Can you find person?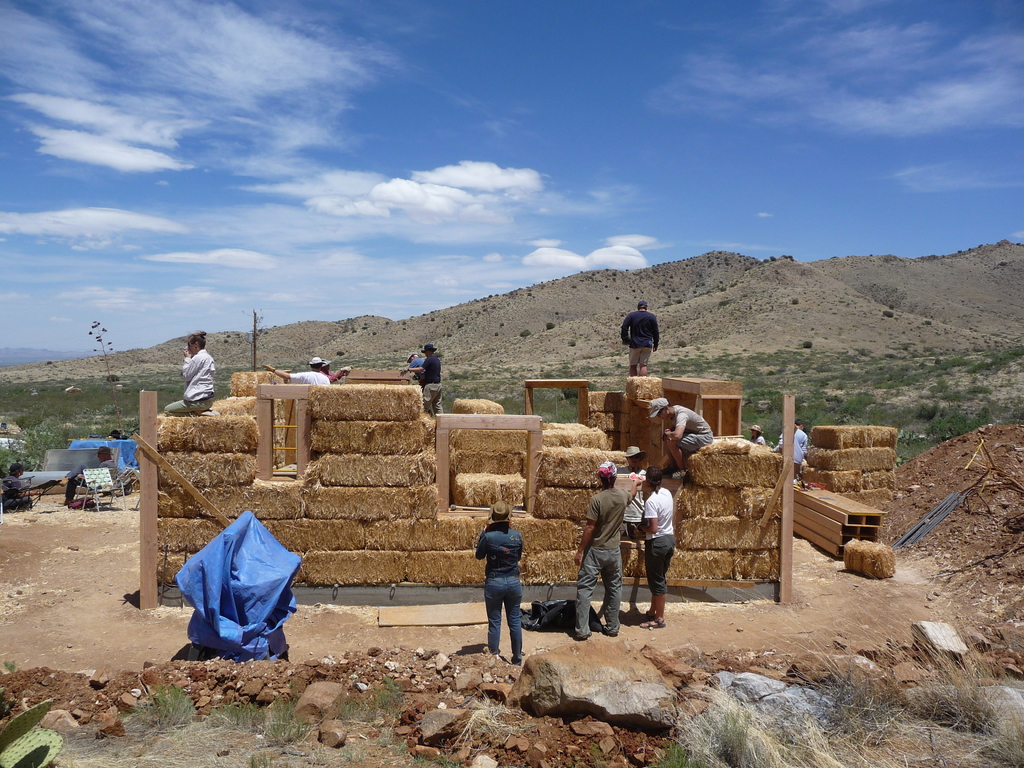
Yes, bounding box: {"x1": 412, "y1": 343, "x2": 437, "y2": 378}.
